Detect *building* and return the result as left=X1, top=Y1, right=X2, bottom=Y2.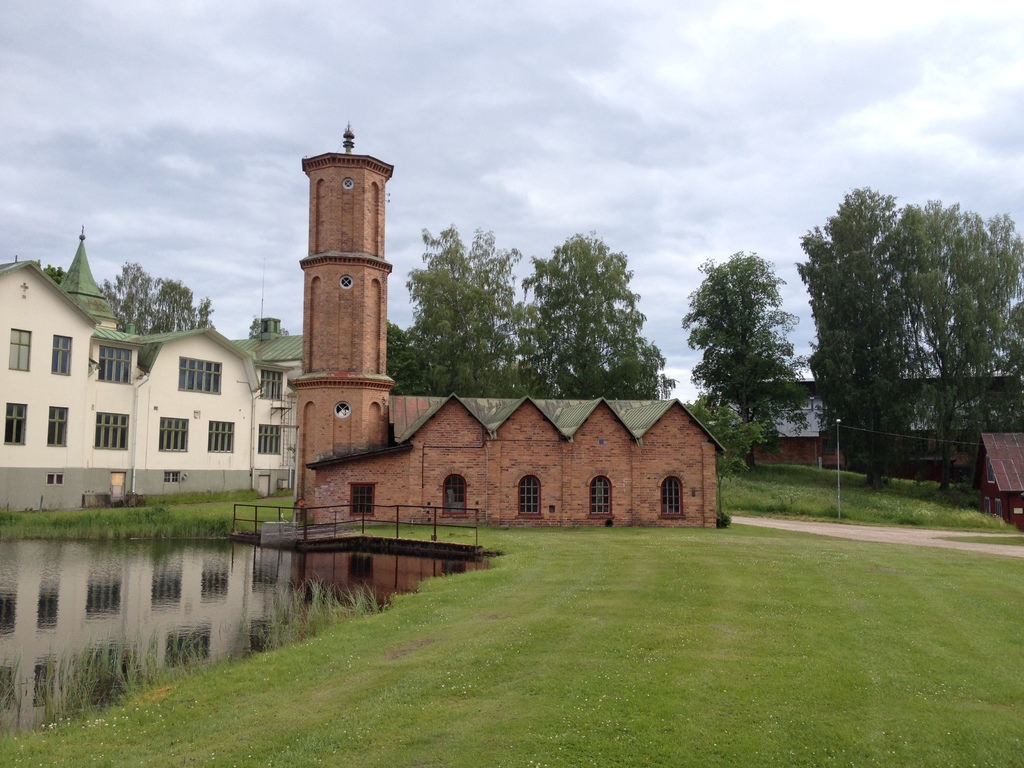
left=298, top=120, right=725, bottom=527.
